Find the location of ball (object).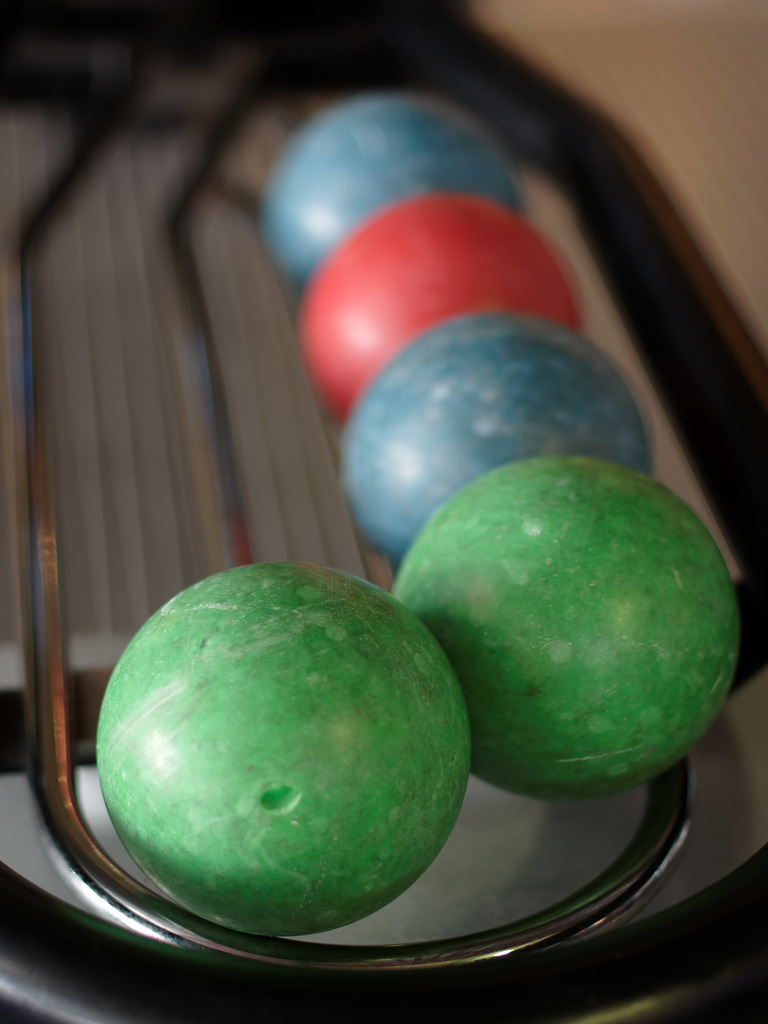
Location: crop(300, 190, 580, 424).
